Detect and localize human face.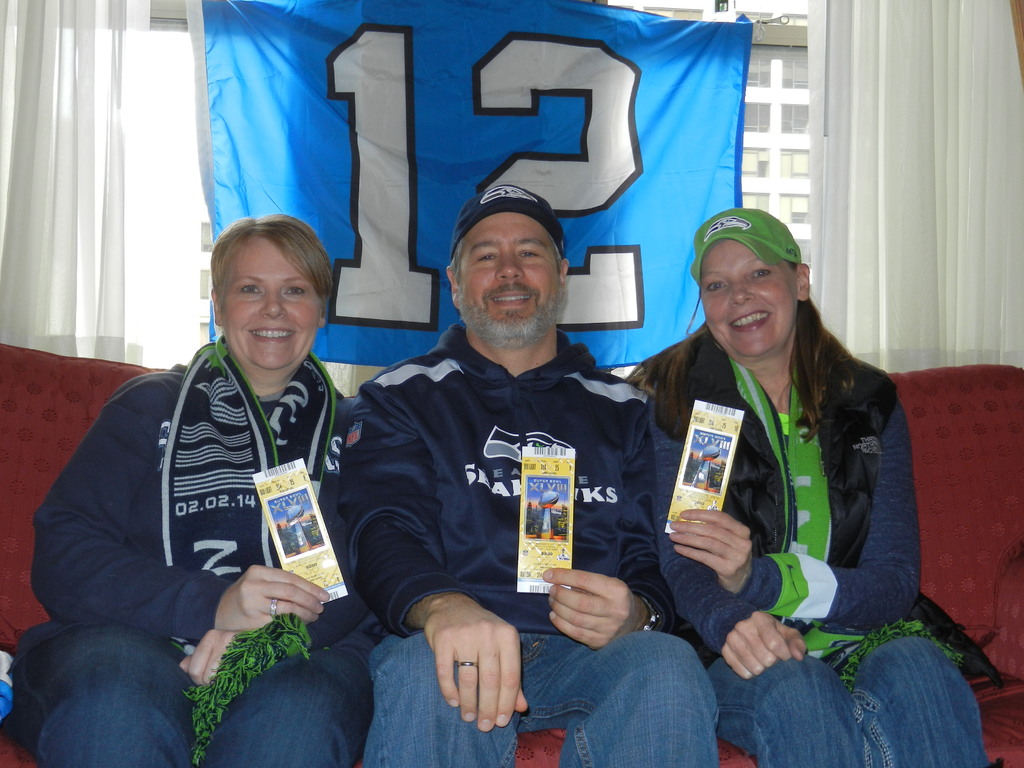
Localized at region(218, 230, 318, 375).
